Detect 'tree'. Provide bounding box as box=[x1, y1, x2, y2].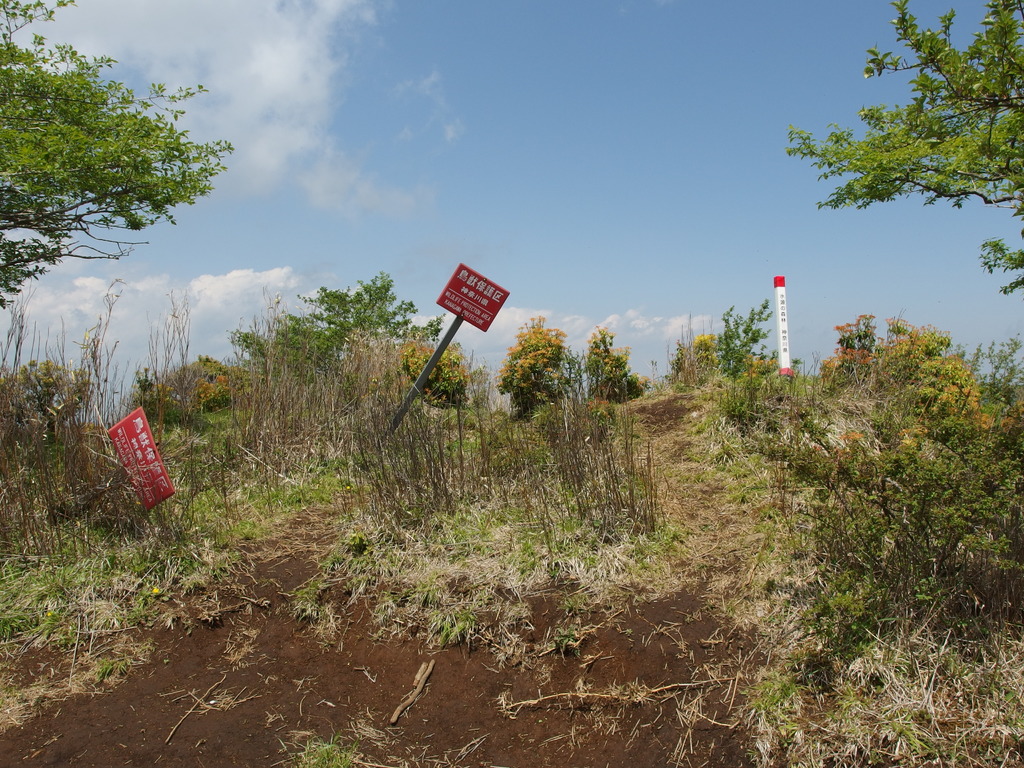
box=[570, 322, 646, 406].
